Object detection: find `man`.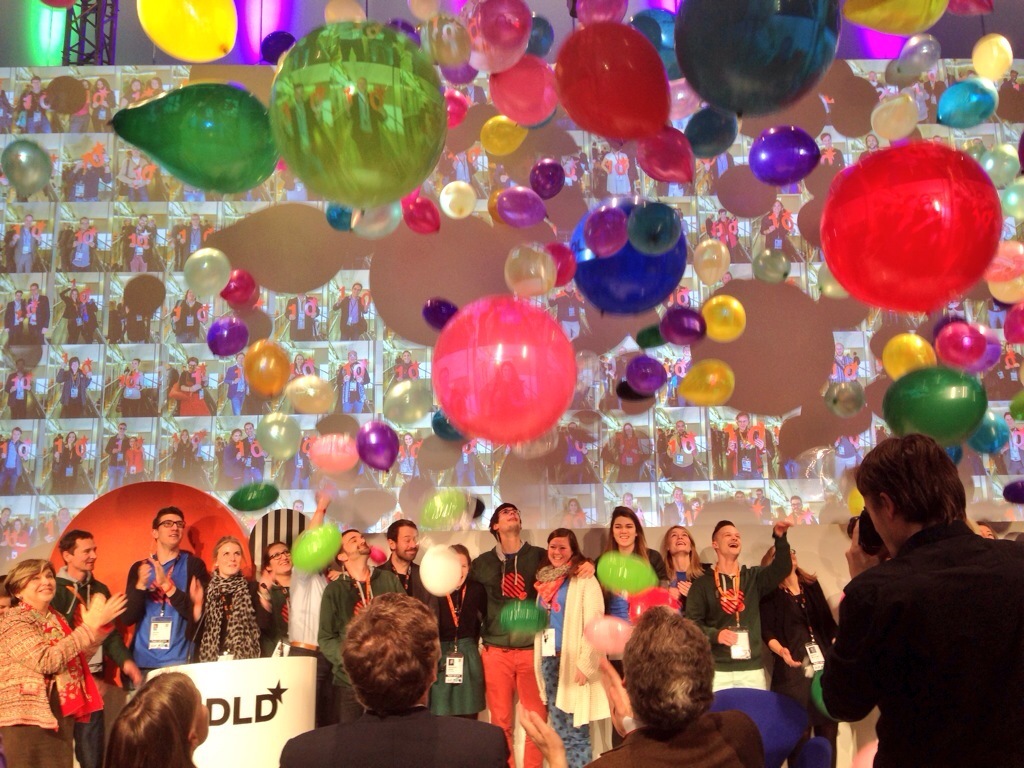
[338, 351, 366, 414].
